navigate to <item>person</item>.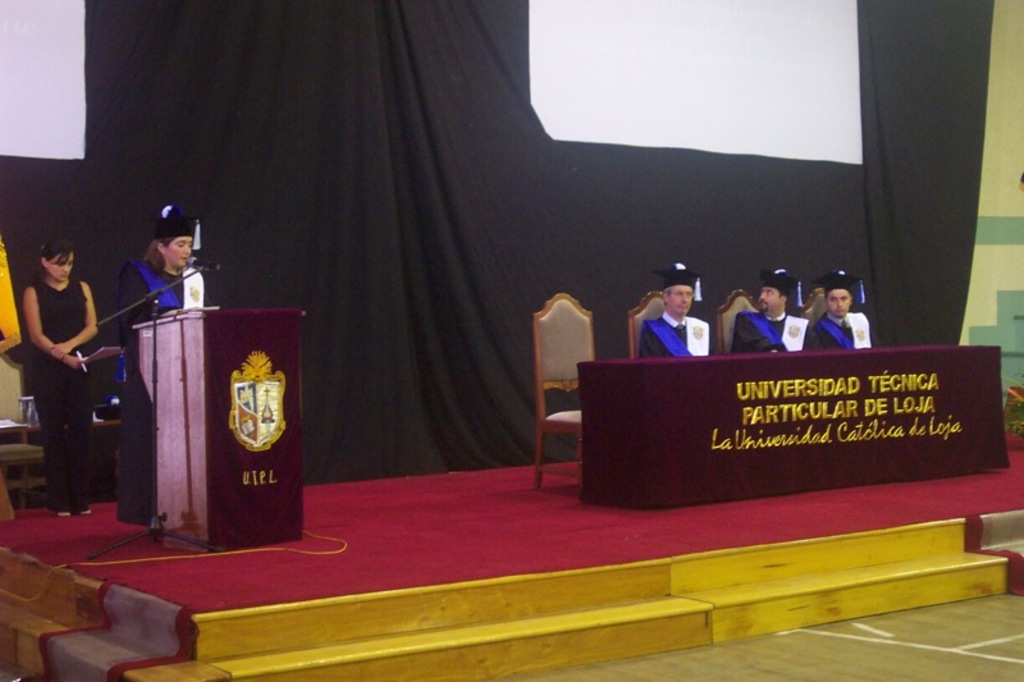
Navigation target: BBox(735, 266, 818, 352).
